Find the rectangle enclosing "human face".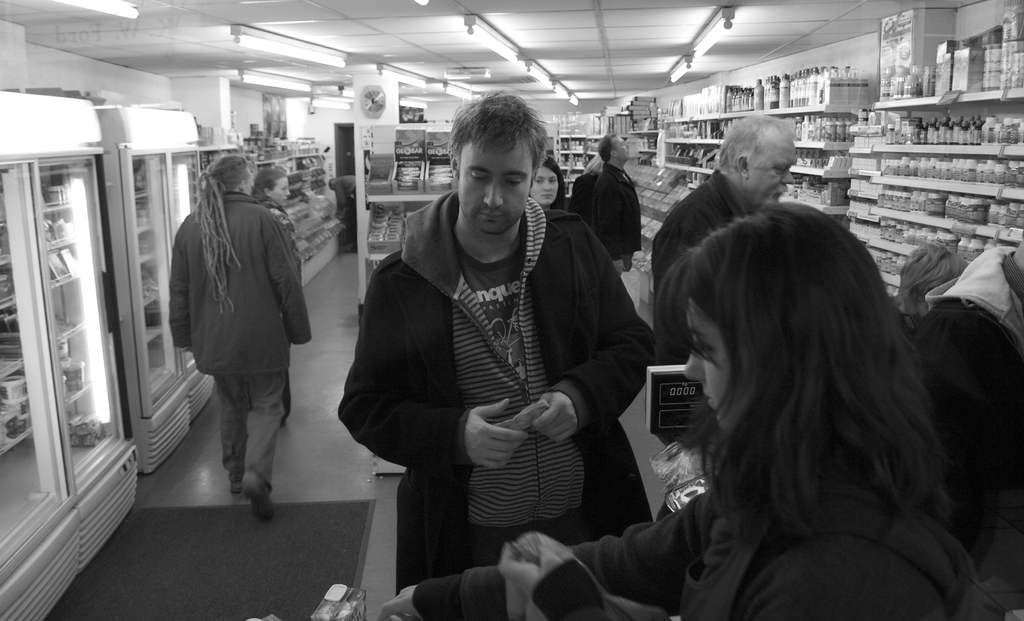
locate(681, 304, 757, 440).
